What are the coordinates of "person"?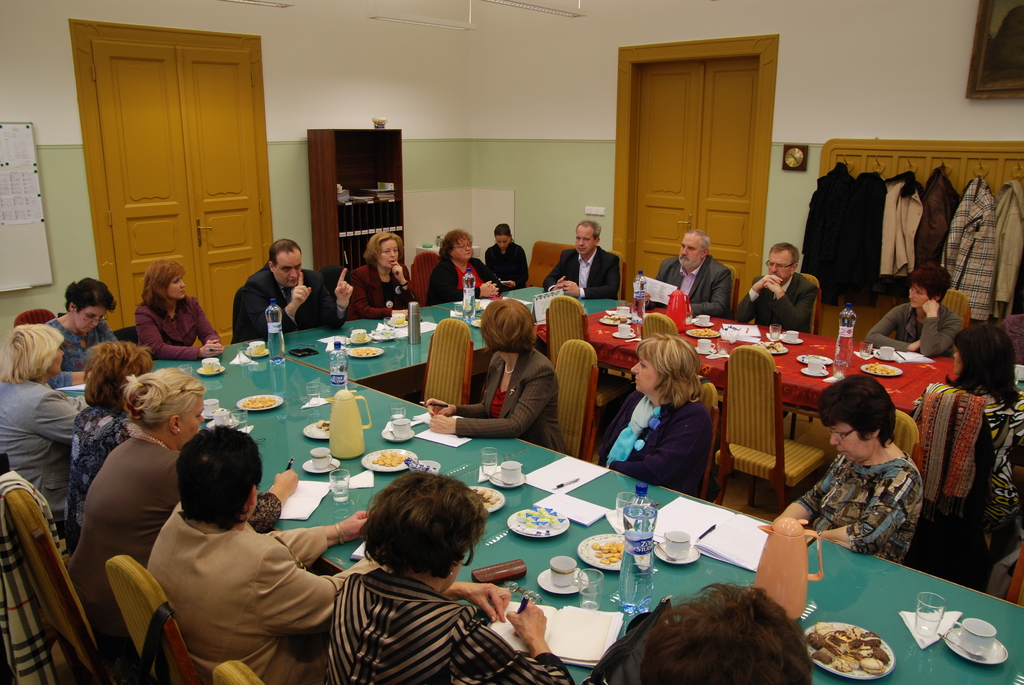
{"left": 541, "top": 219, "right": 627, "bottom": 304}.
